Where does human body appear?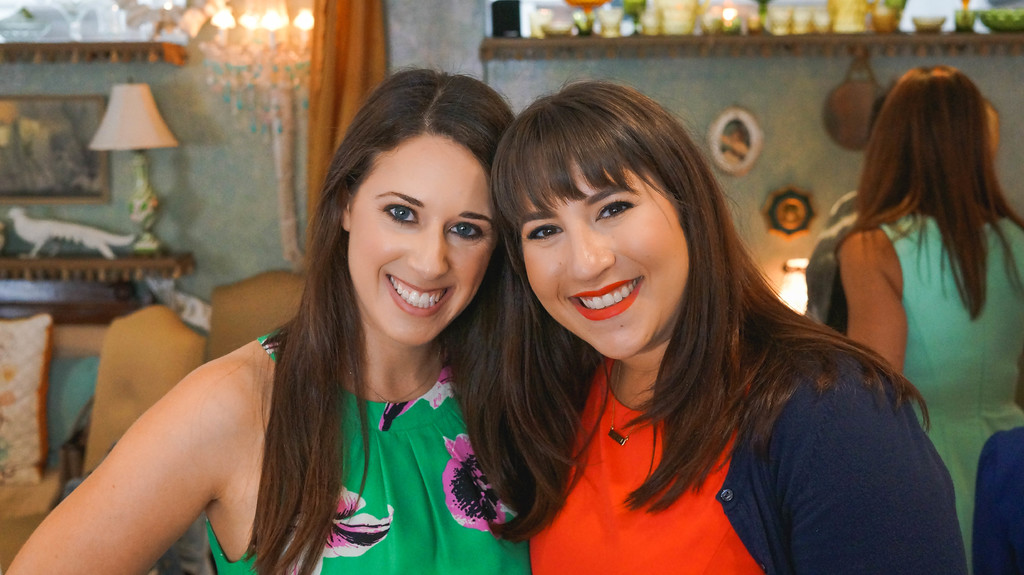
Appears at box=[3, 60, 612, 574].
